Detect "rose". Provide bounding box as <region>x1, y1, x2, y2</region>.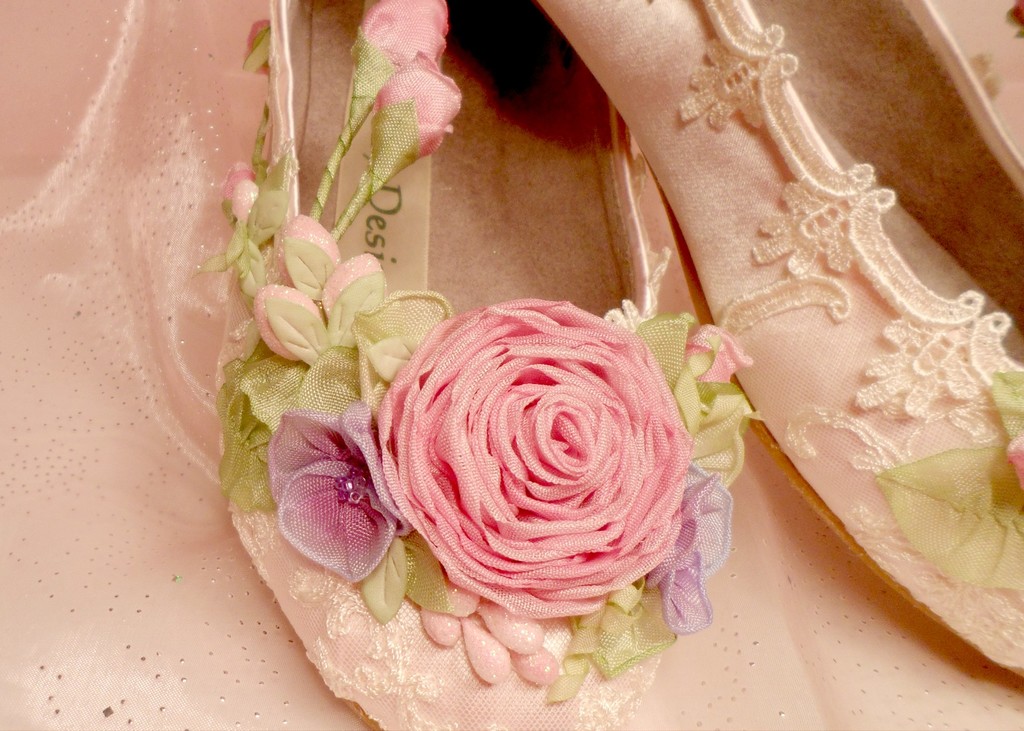
<region>358, 0, 452, 73</region>.
